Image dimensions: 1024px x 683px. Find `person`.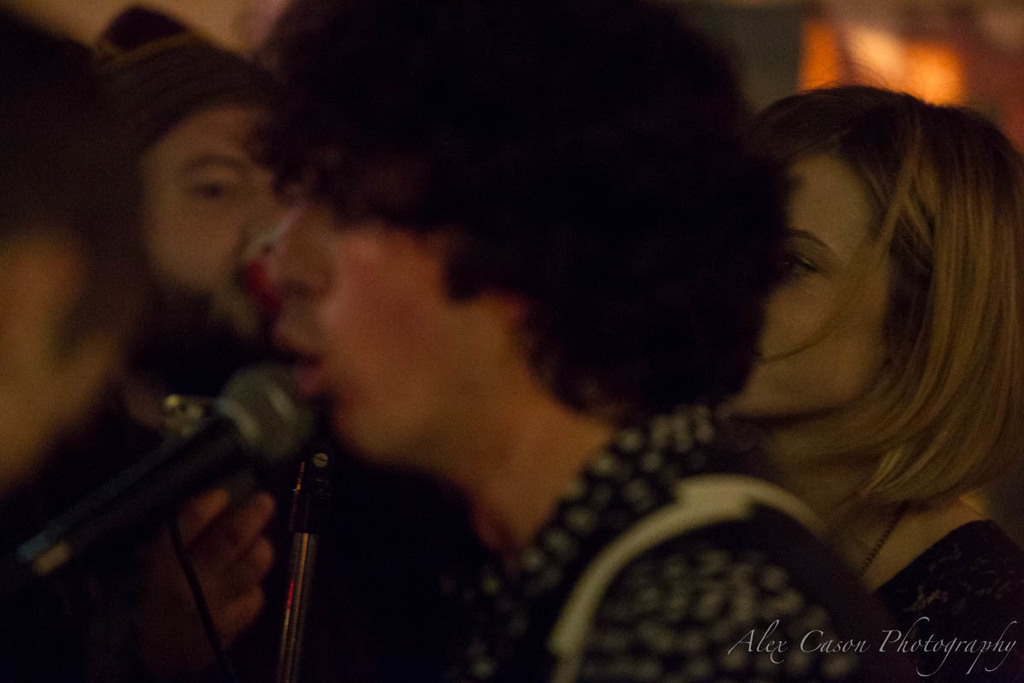
x1=125, y1=2, x2=439, y2=682.
